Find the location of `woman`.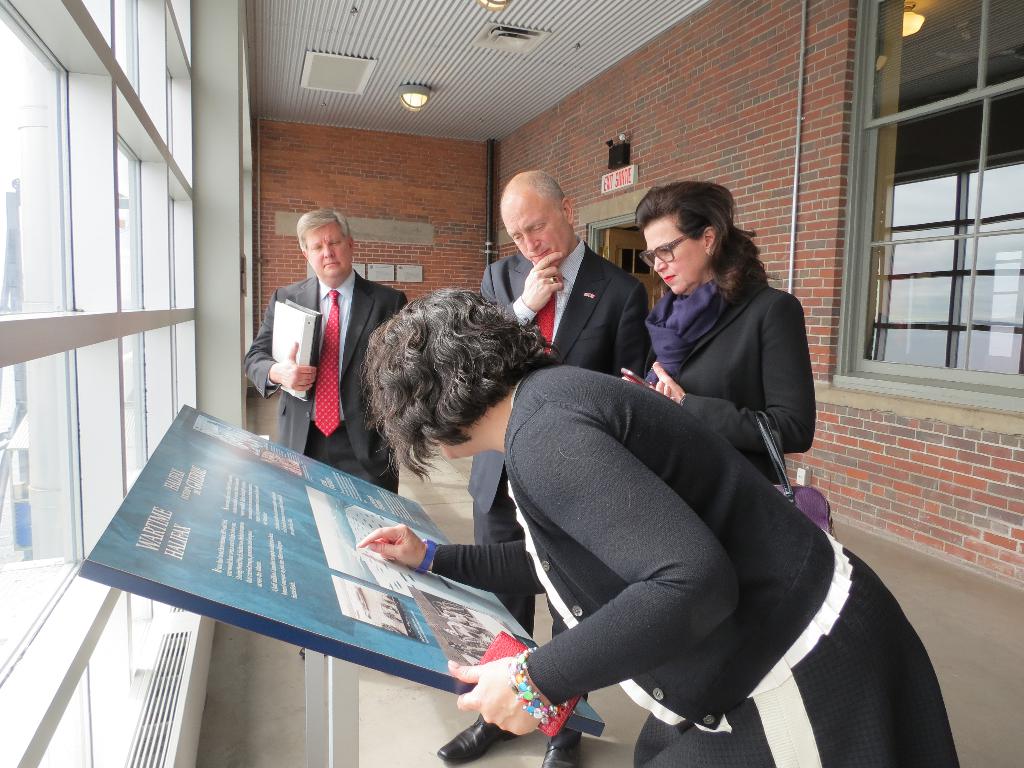
Location: pyautogui.locateOnScreen(355, 294, 956, 767).
